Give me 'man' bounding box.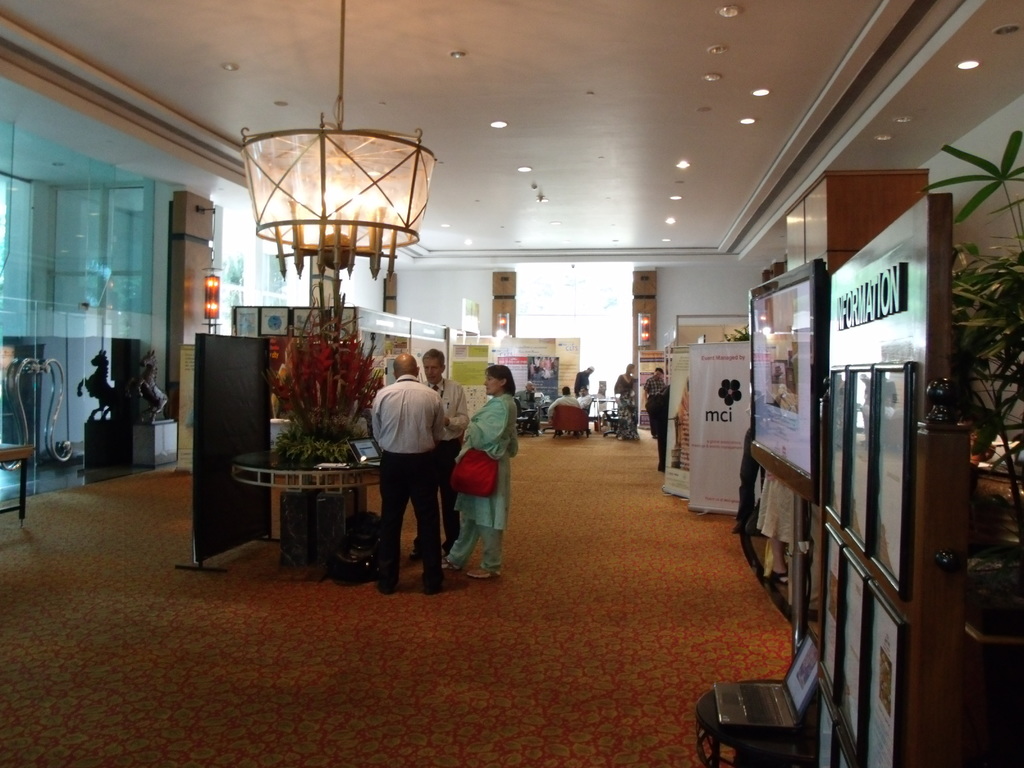
515/383/537/424.
